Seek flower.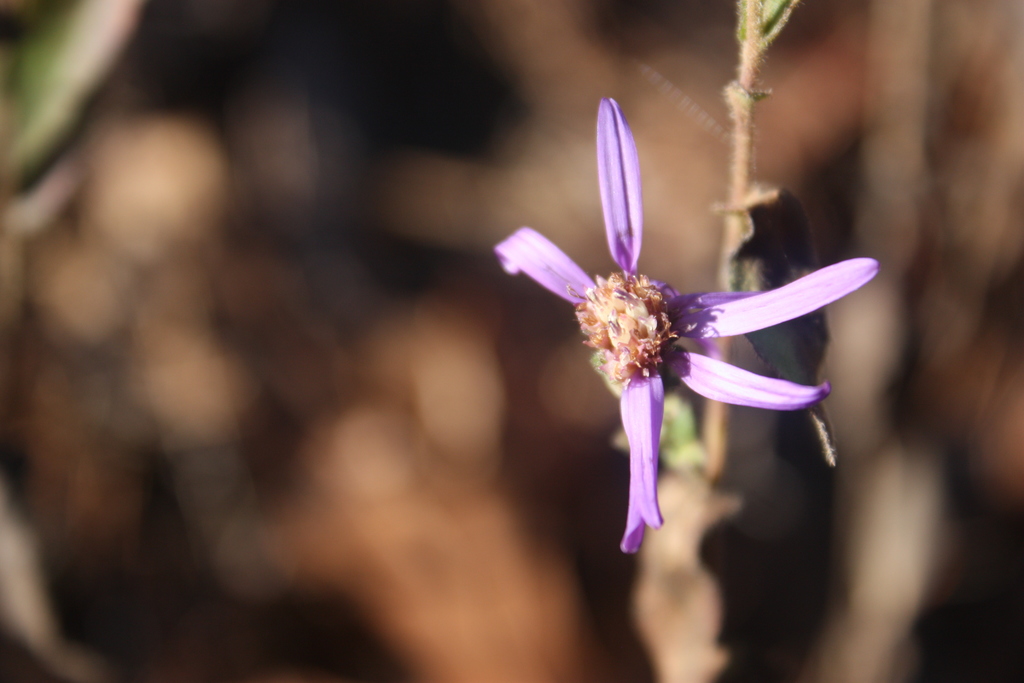
select_region(496, 94, 881, 558).
